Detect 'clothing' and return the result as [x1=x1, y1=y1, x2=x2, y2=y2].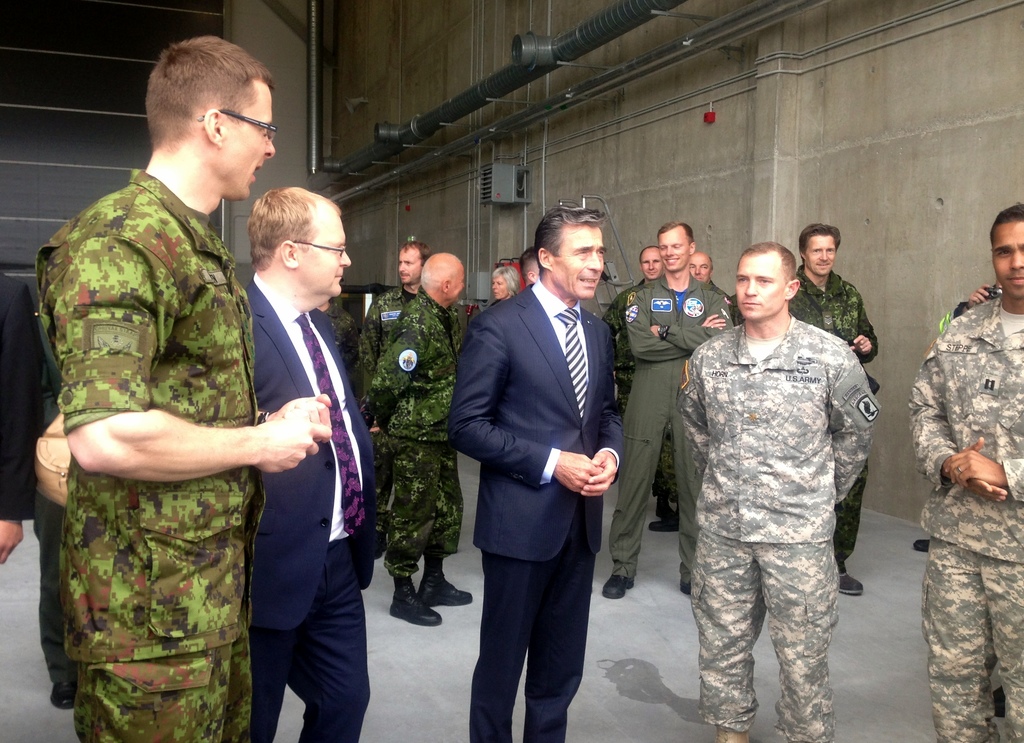
[x1=0, y1=278, x2=43, y2=526].
